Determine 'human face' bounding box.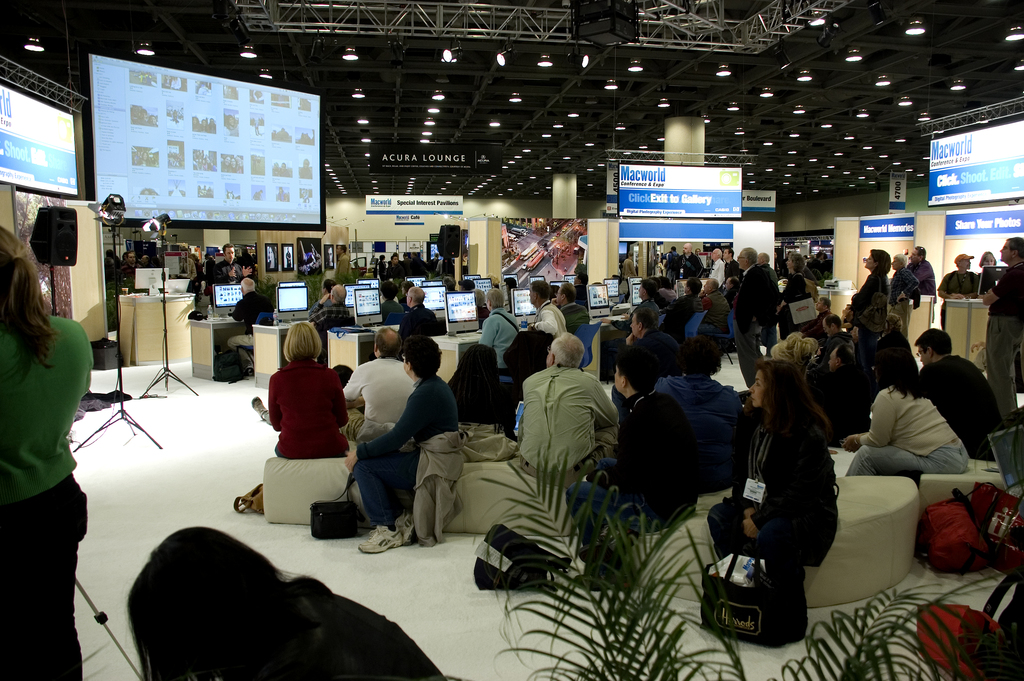
Determined: 983,256,996,267.
